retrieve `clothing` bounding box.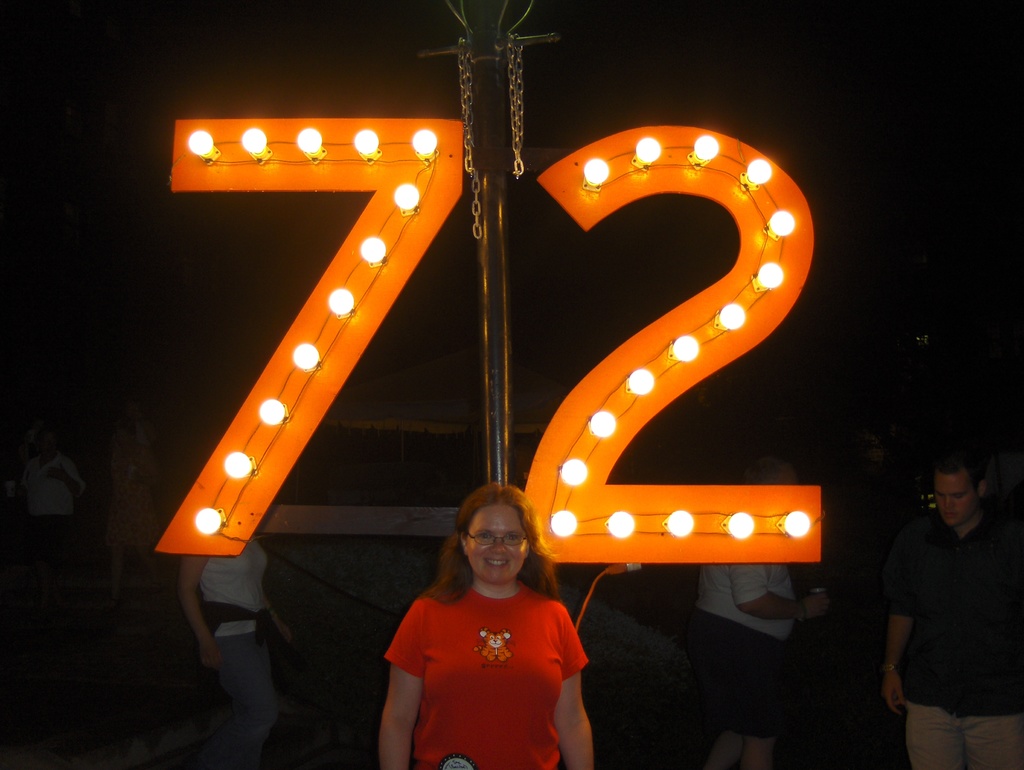
Bounding box: [687, 556, 797, 705].
